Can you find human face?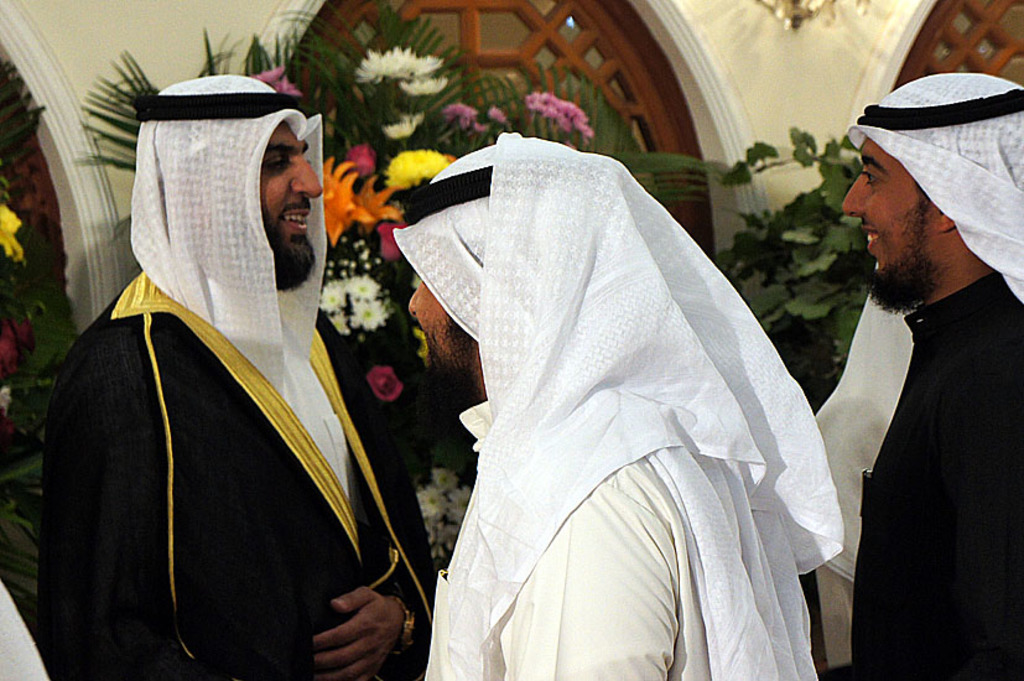
Yes, bounding box: (407,279,463,388).
